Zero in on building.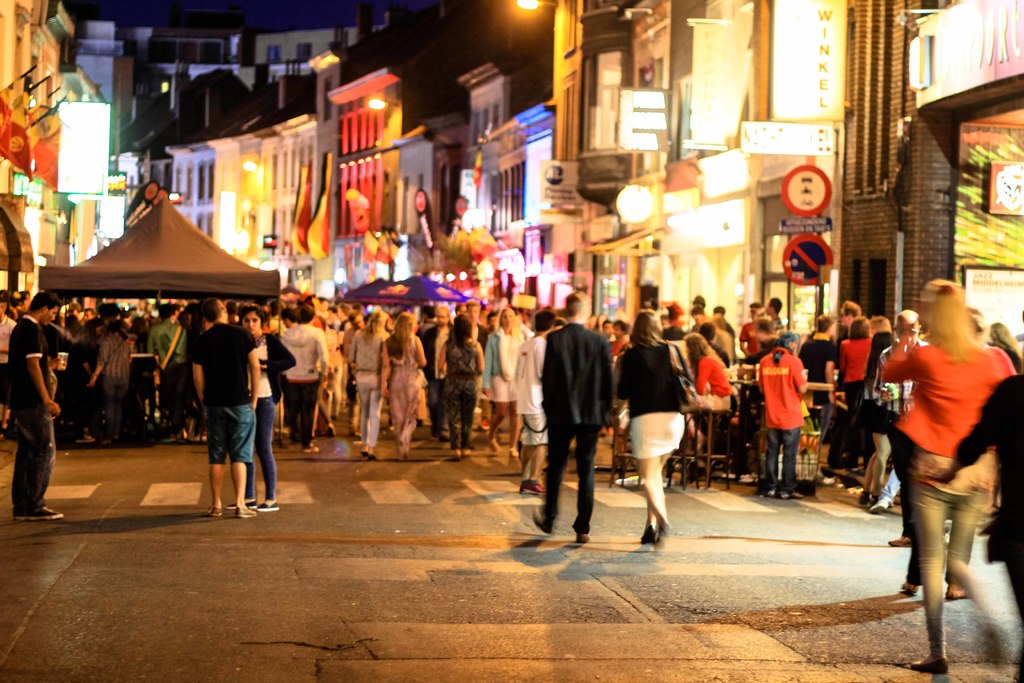
Zeroed in: [left=0, top=0, right=1023, bottom=504].
